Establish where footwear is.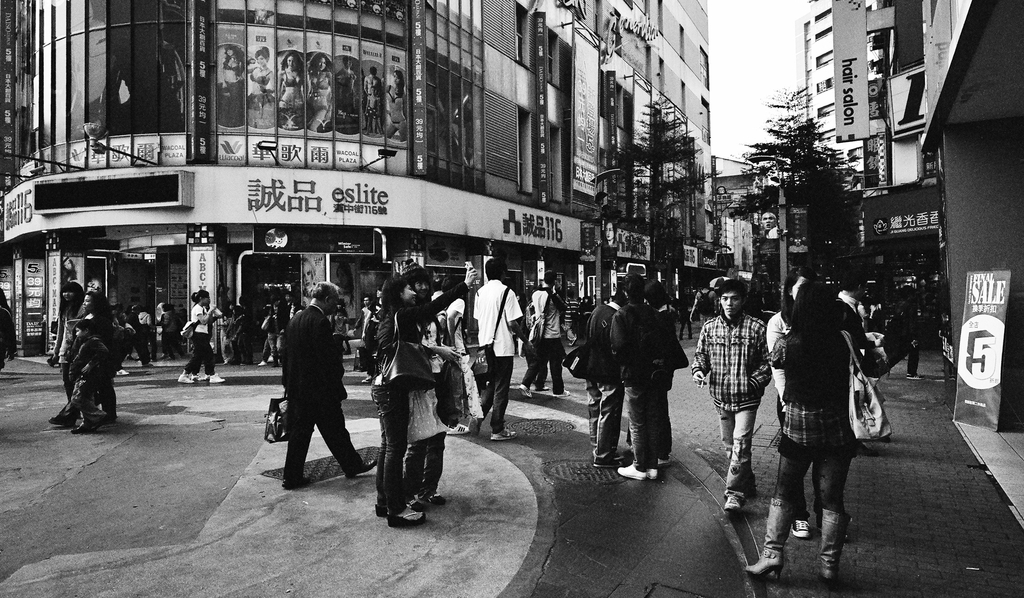
Established at rect(413, 496, 443, 512).
